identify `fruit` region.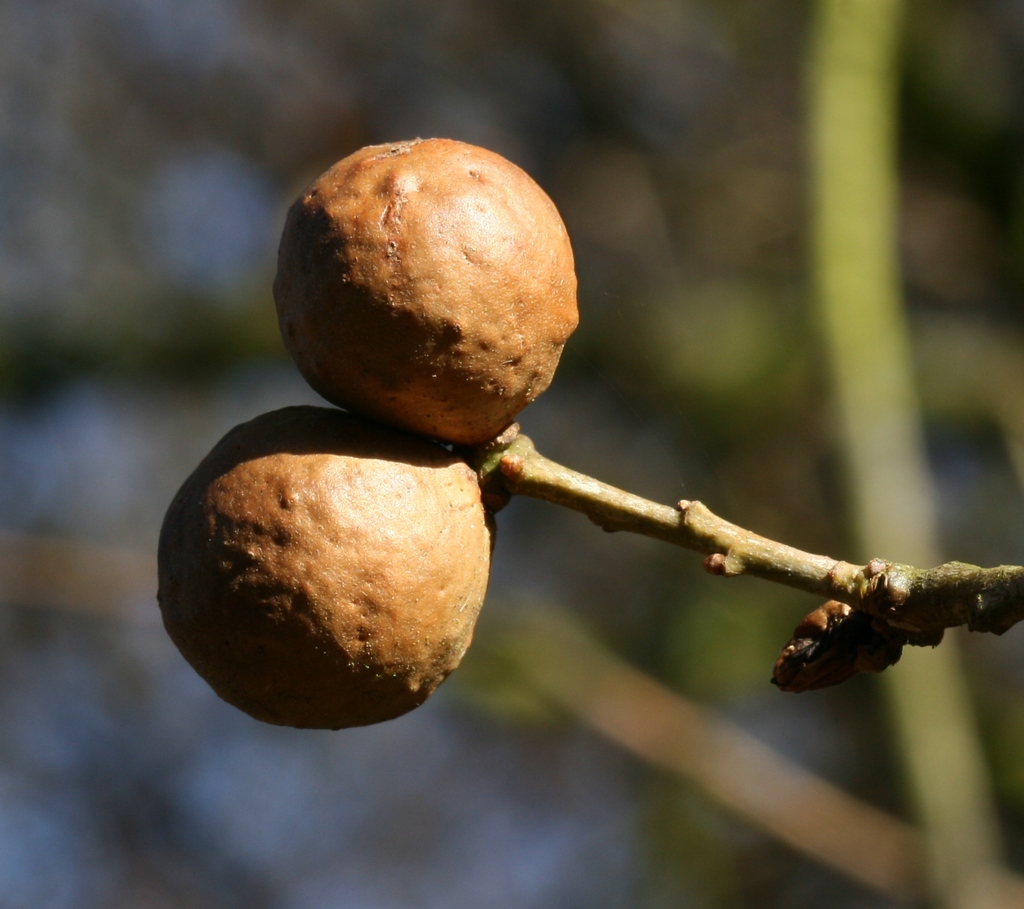
Region: 142, 400, 490, 730.
